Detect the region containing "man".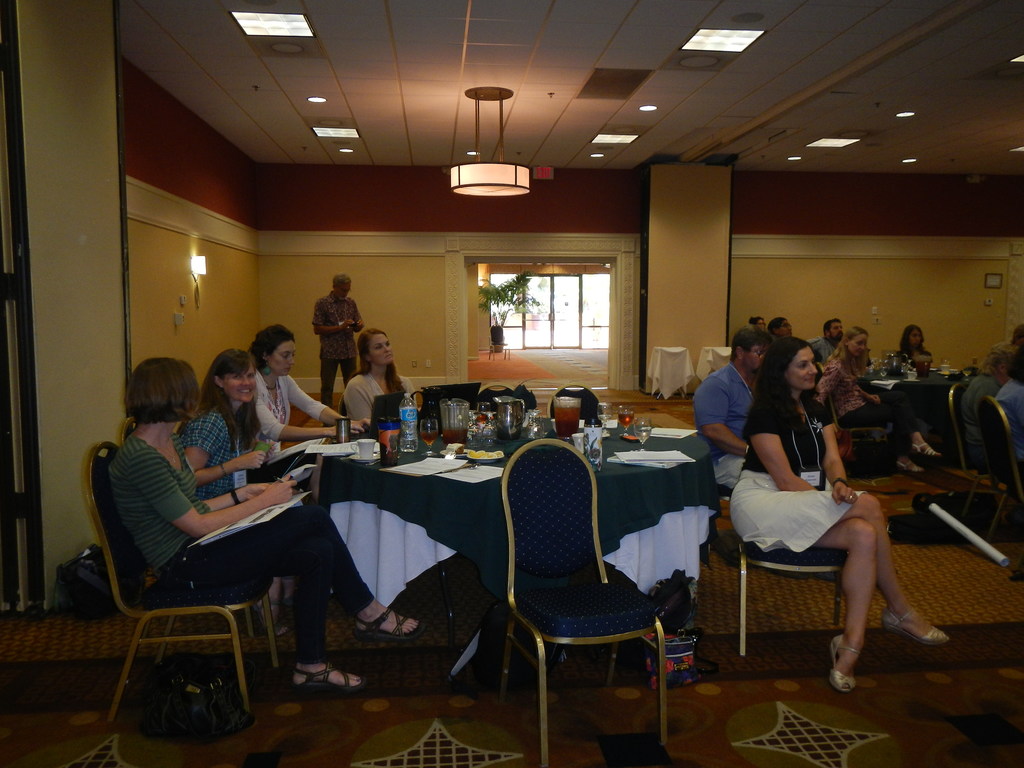
[689,325,890,526].
